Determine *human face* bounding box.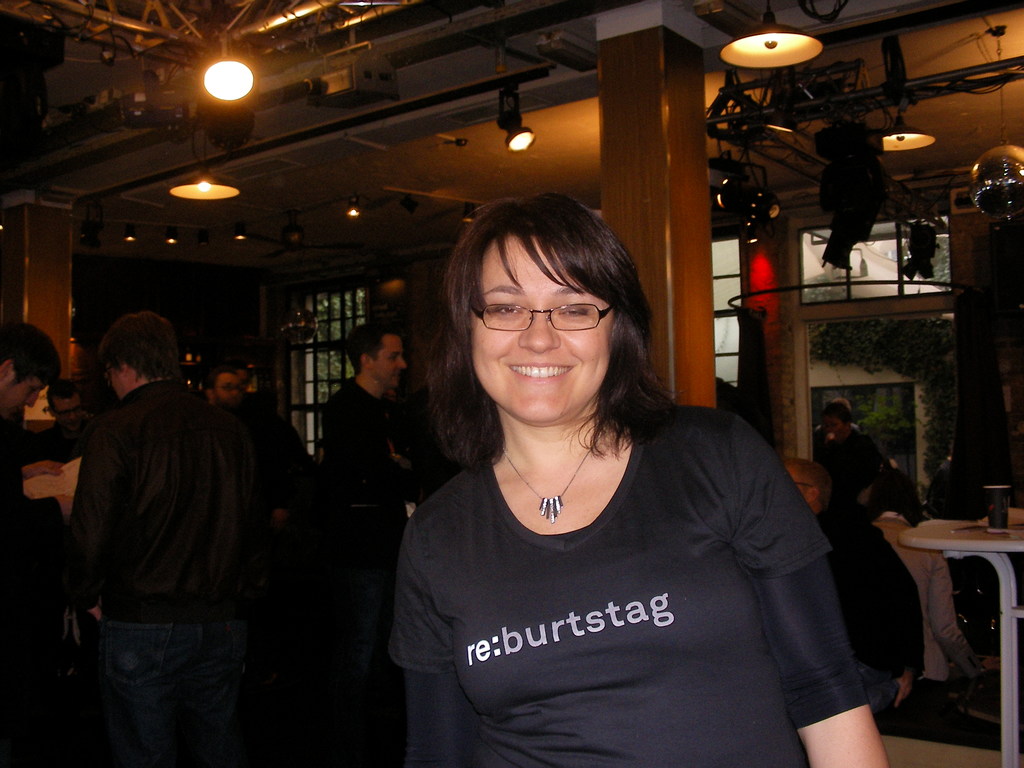
Determined: l=374, t=335, r=410, b=390.
